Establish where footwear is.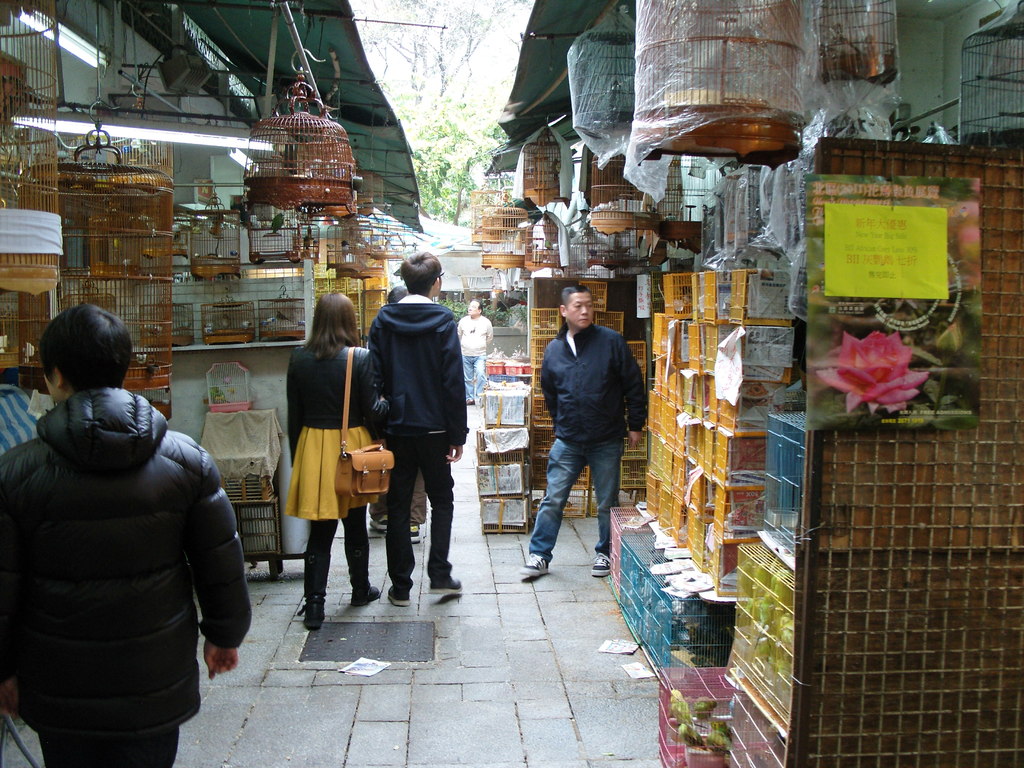
Established at (410, 523, 420, 541).
